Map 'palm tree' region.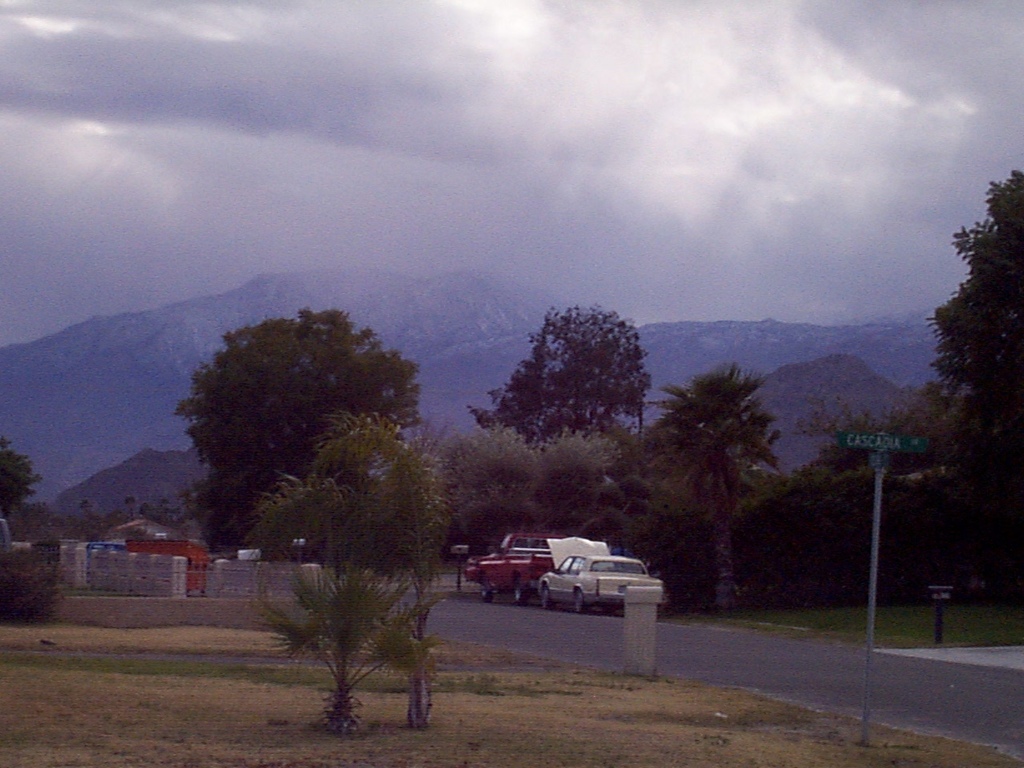
Mapped to 579,438,671,534.
